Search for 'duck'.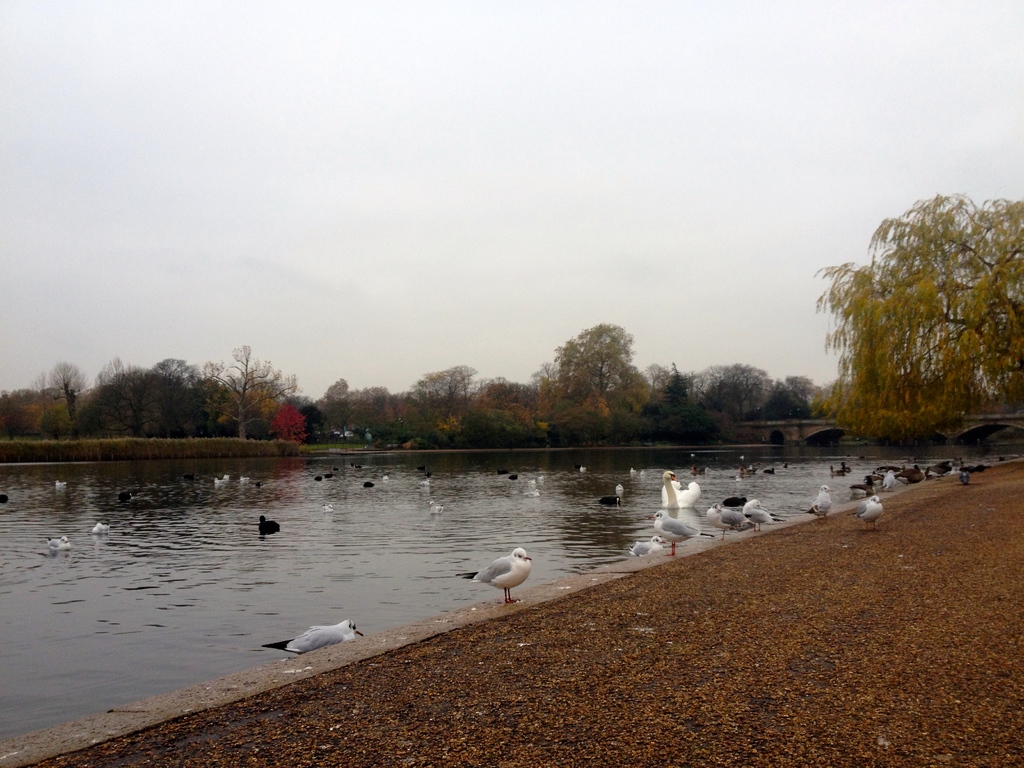
Found at detection(419, 481, 438, 492).
